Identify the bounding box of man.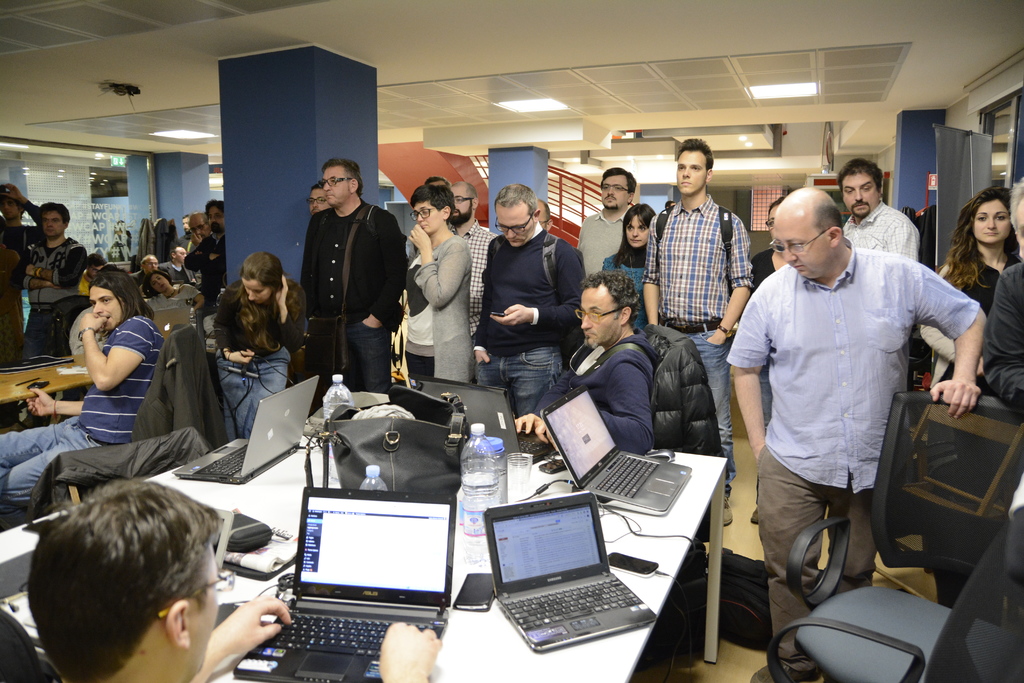
detection(640, 136, 755, 522).
